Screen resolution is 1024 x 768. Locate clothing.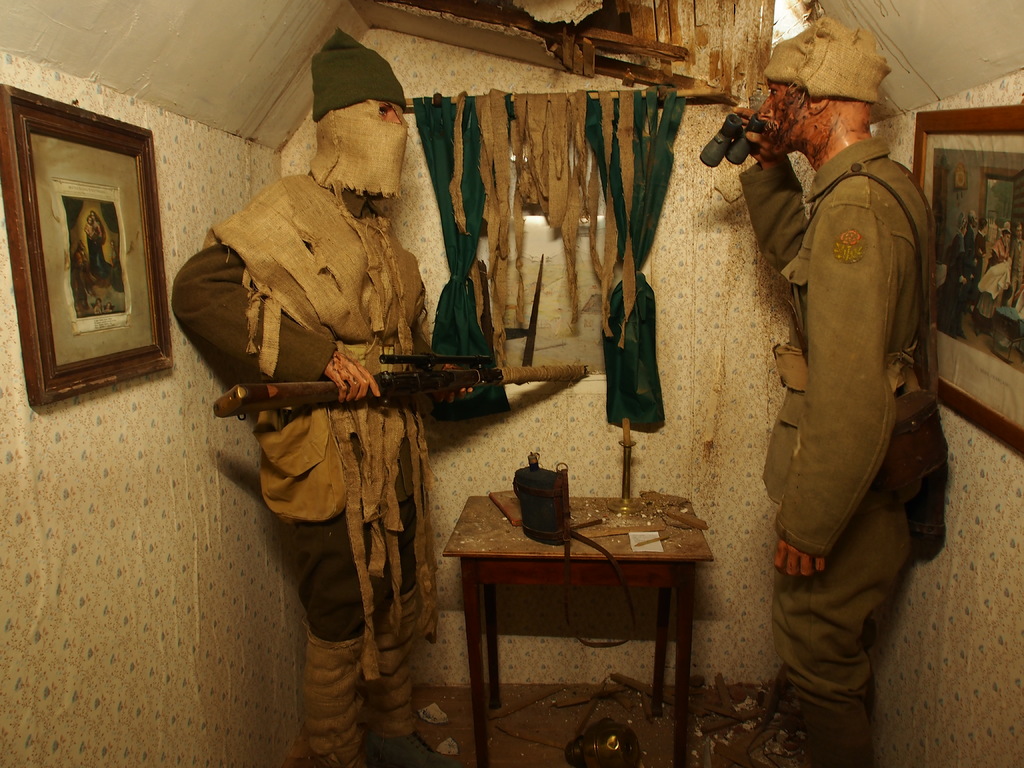
box(737, 114, 952, 669).
